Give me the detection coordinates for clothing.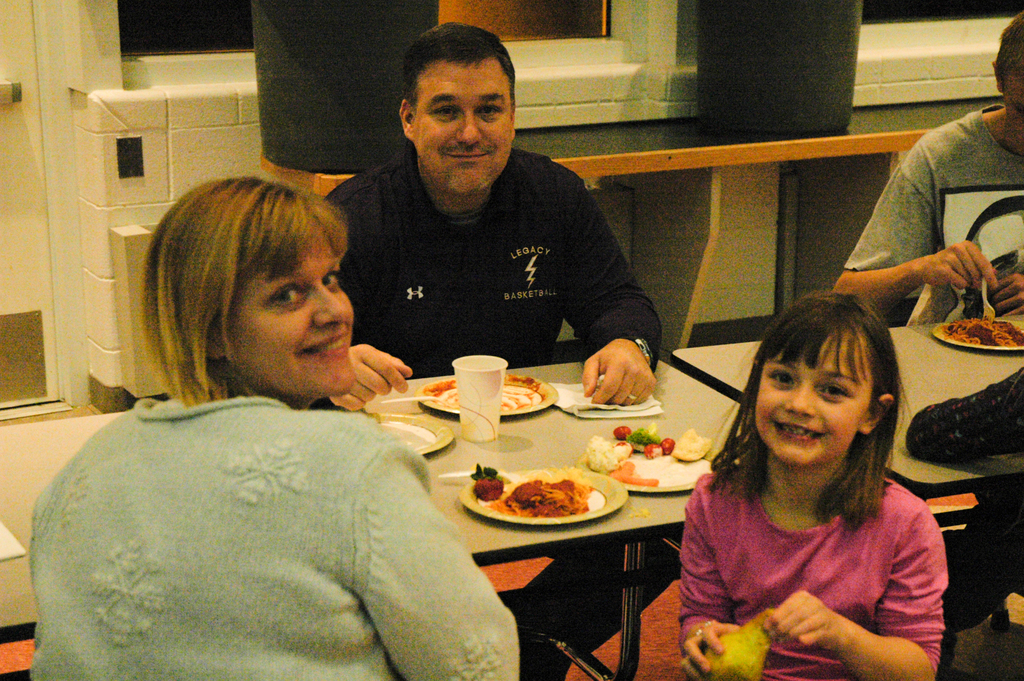
<box>838,126,1023,332</box>.
